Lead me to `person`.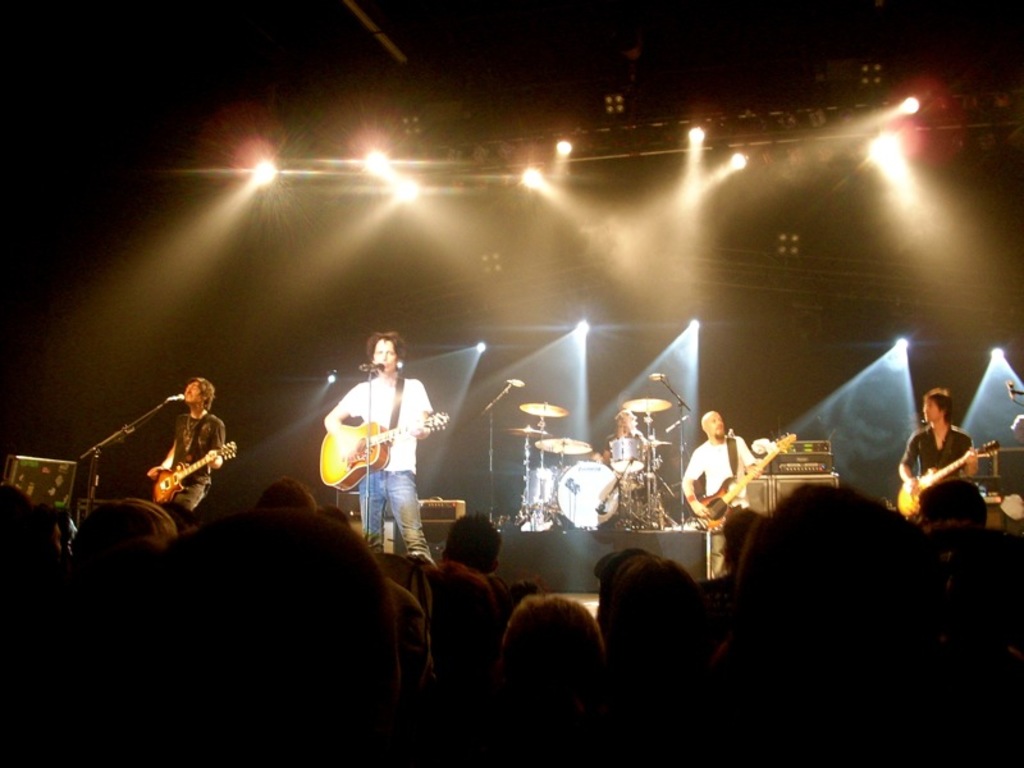
Lead to bbox=(600, 402, 648, 471).
